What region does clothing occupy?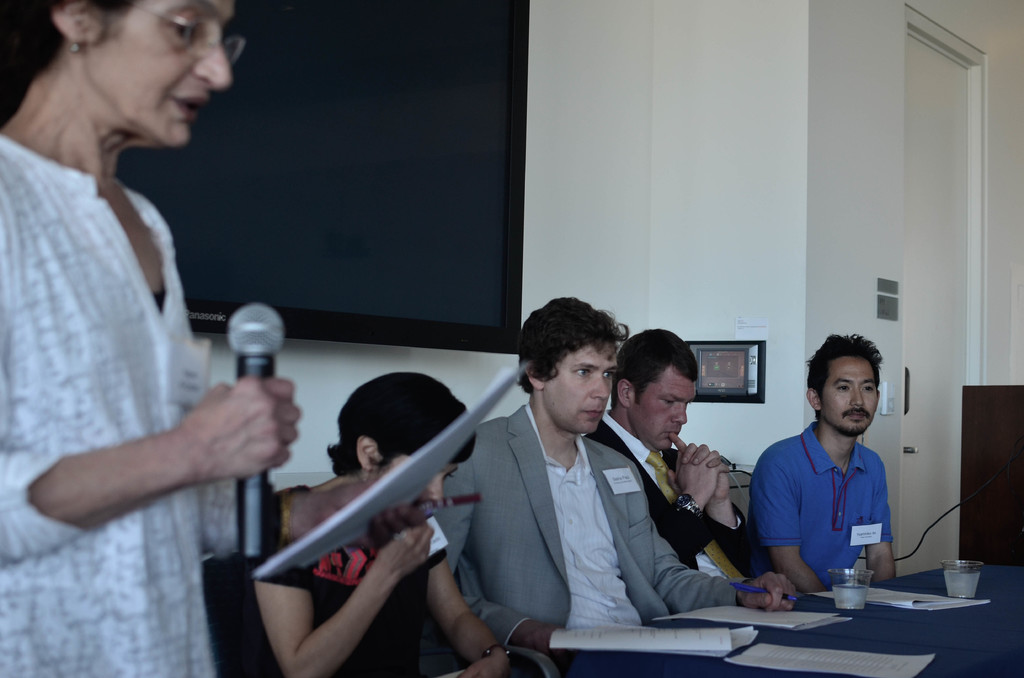
(595, 416, 774, 587).
